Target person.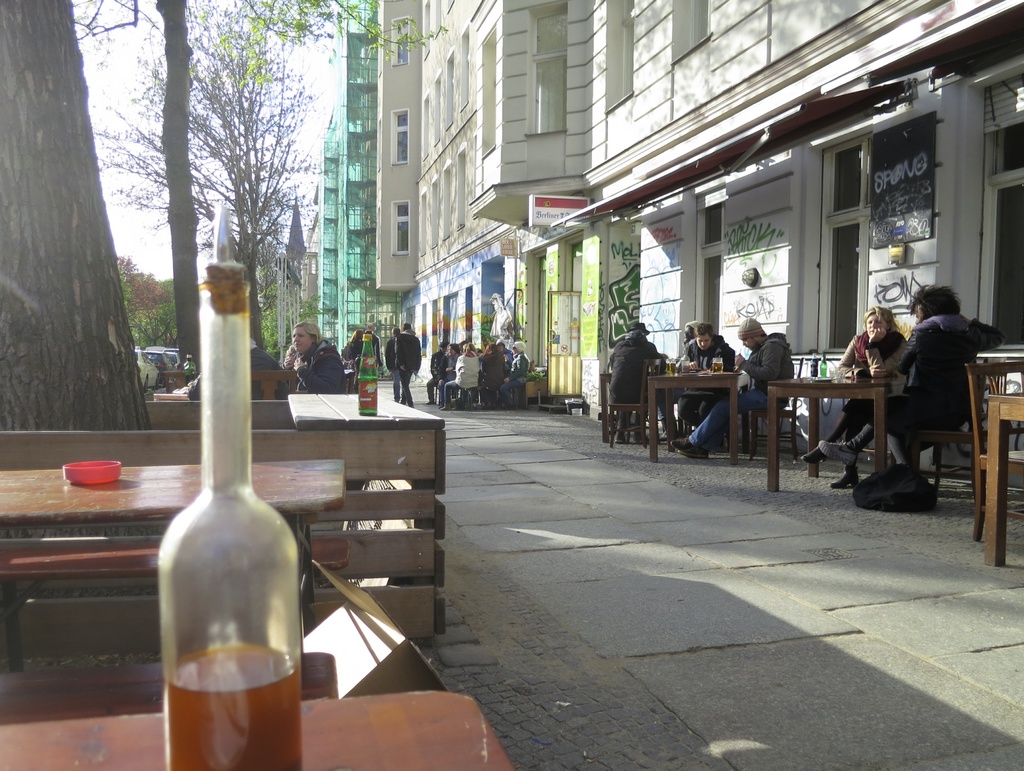
Target region: [left=337, top=321, right=367, bottom=380].
